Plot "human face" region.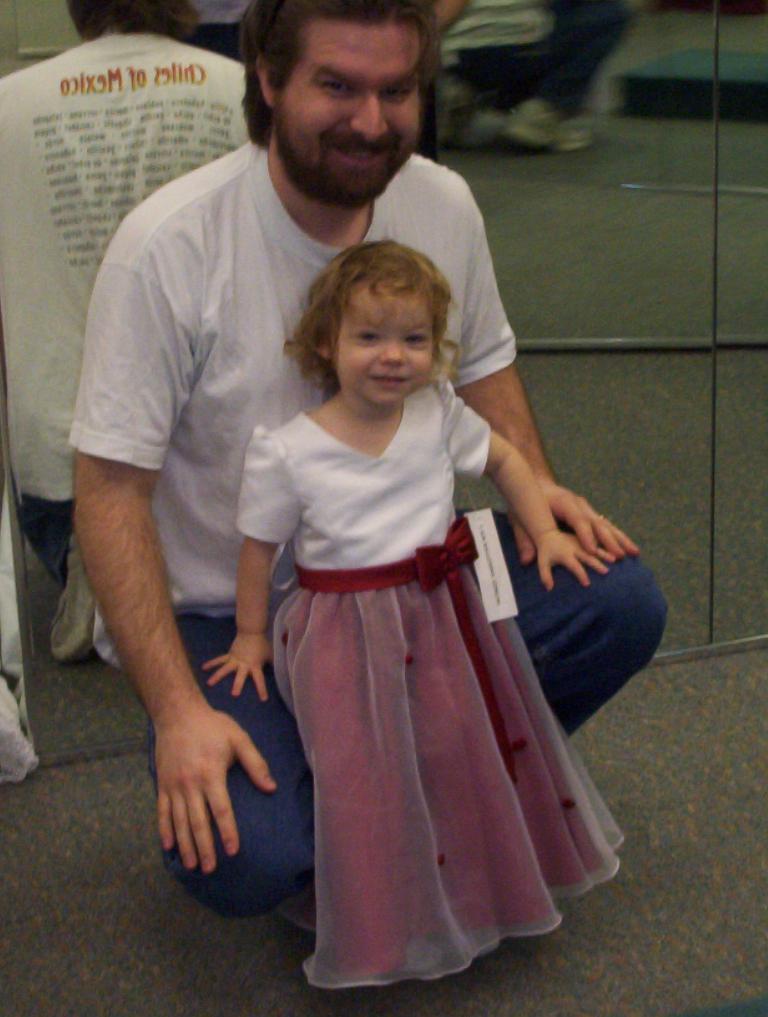
Plotted at l=335, t=284, r=433, b=404.
